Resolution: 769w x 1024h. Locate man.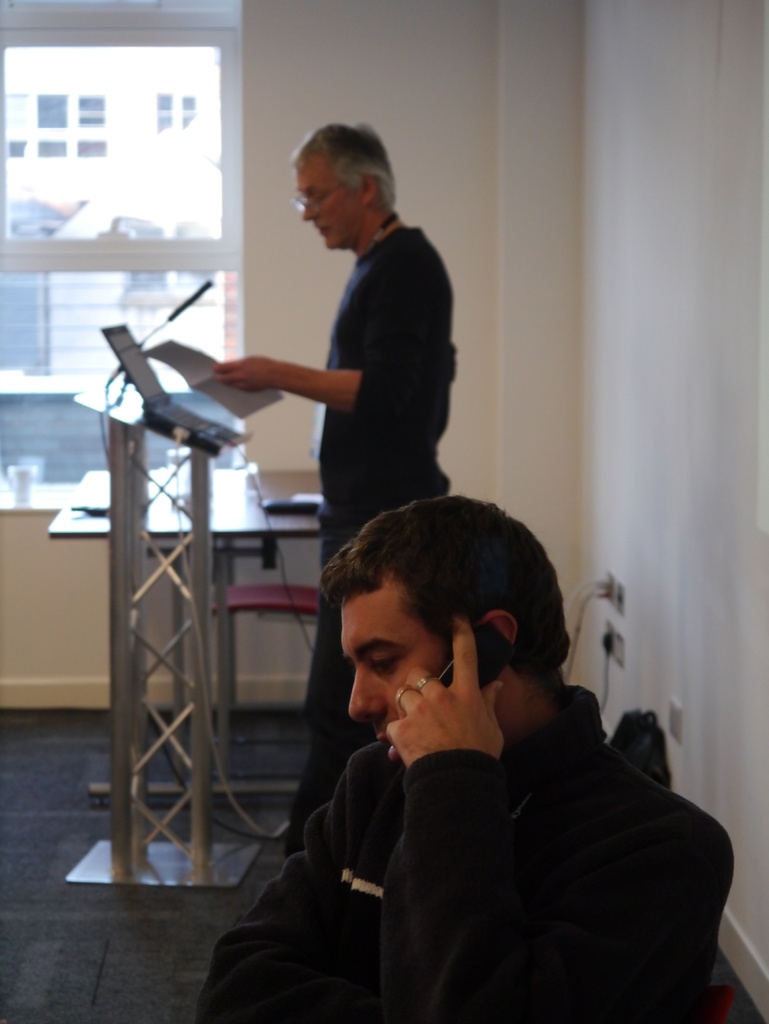
(x1=212, y1=125, x2=452, y2=853).
